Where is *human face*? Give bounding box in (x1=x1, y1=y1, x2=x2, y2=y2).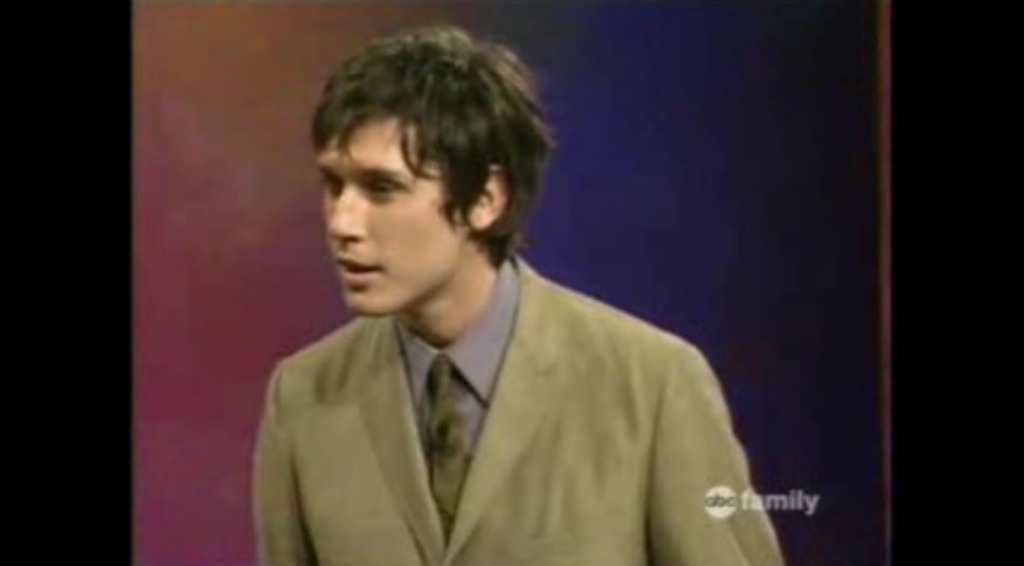
(x1=321, y1=101, x2=478, y2=317).
